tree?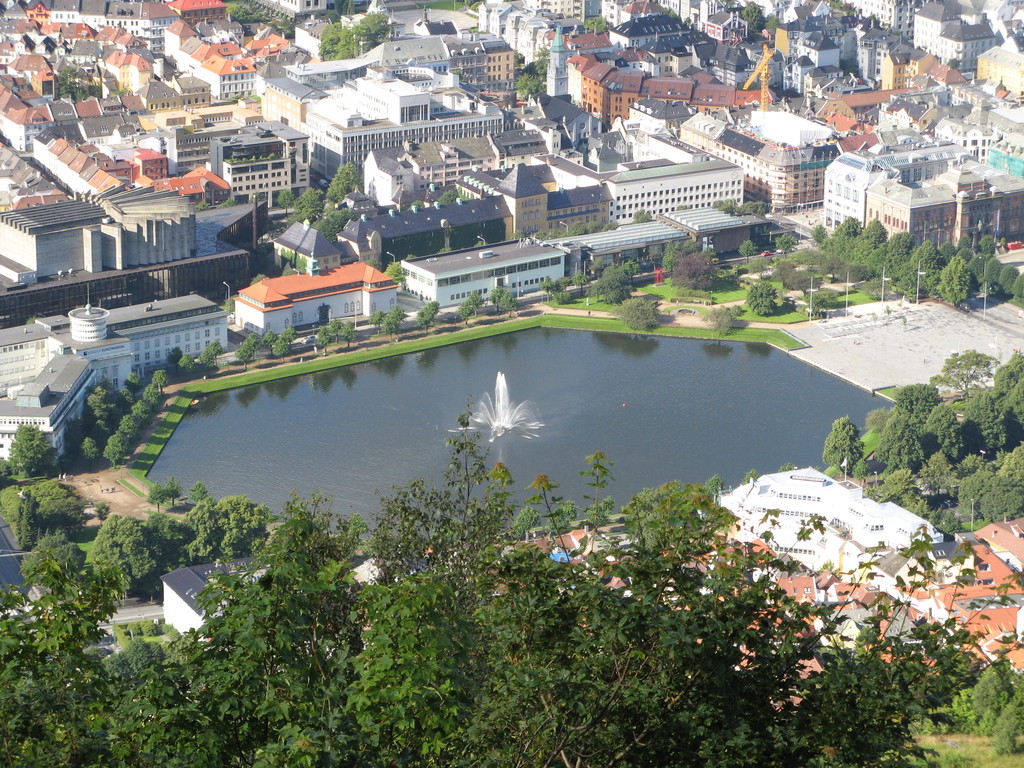
bbox=[198, 349, 213, 375]
